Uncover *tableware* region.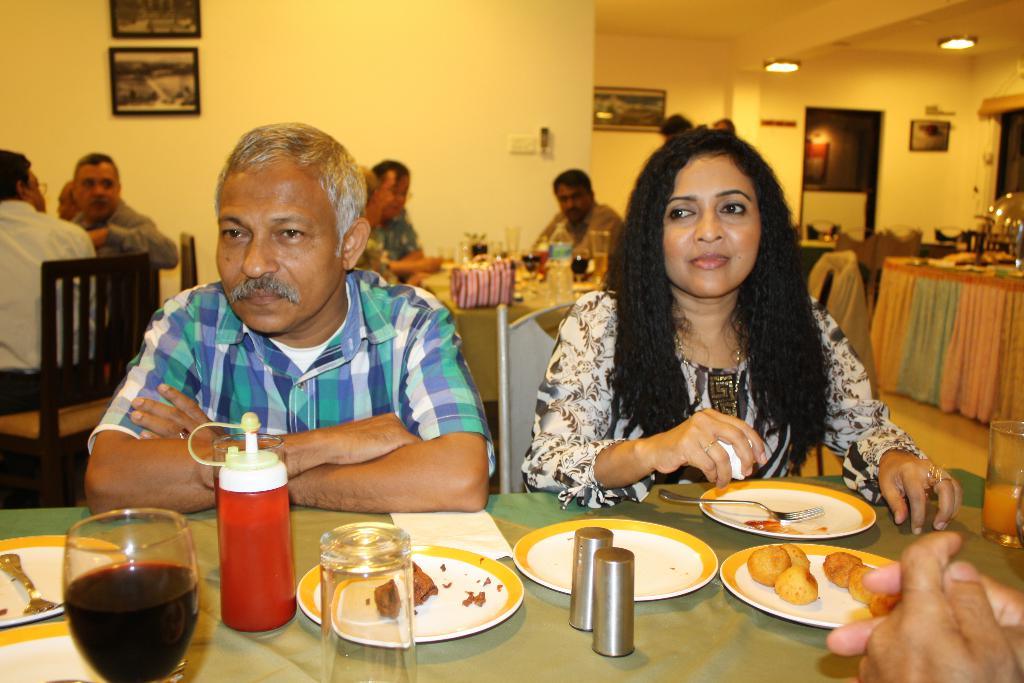
Uncovered: select_region(508, 518, 718, 604).
